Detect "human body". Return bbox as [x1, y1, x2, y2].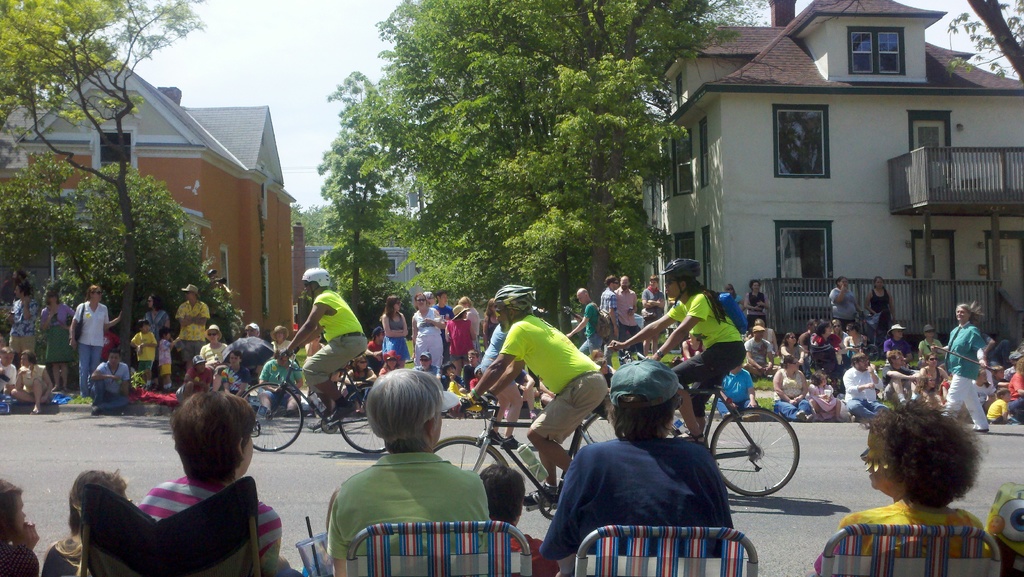
[813, 403, 985, 568].
